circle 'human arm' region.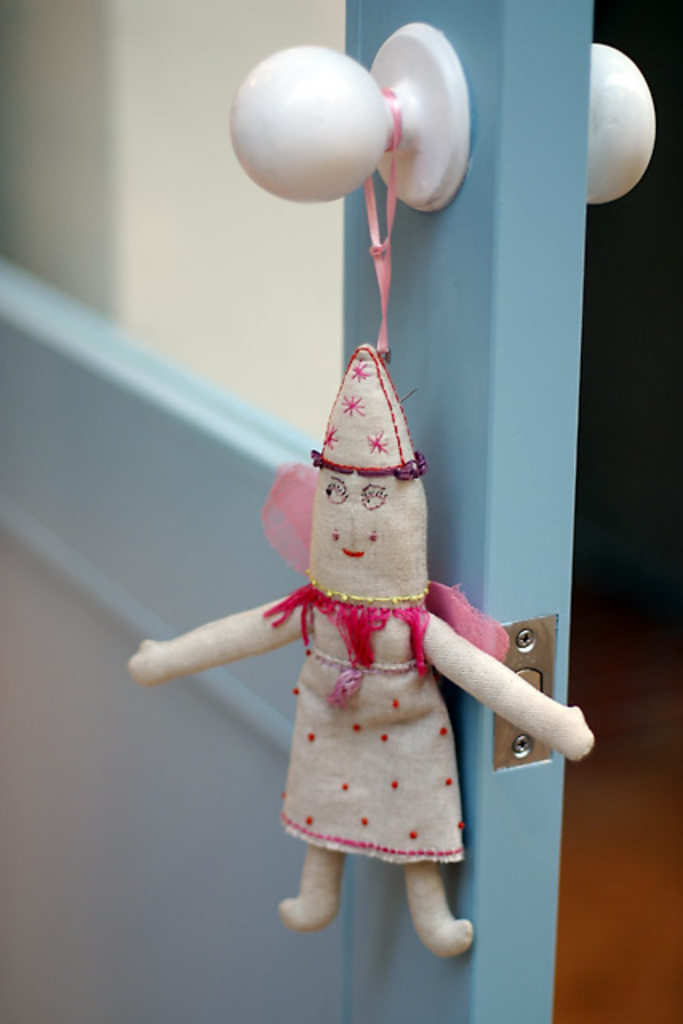
Region: (x1=120, y1=586, x2=304, y2=690).
